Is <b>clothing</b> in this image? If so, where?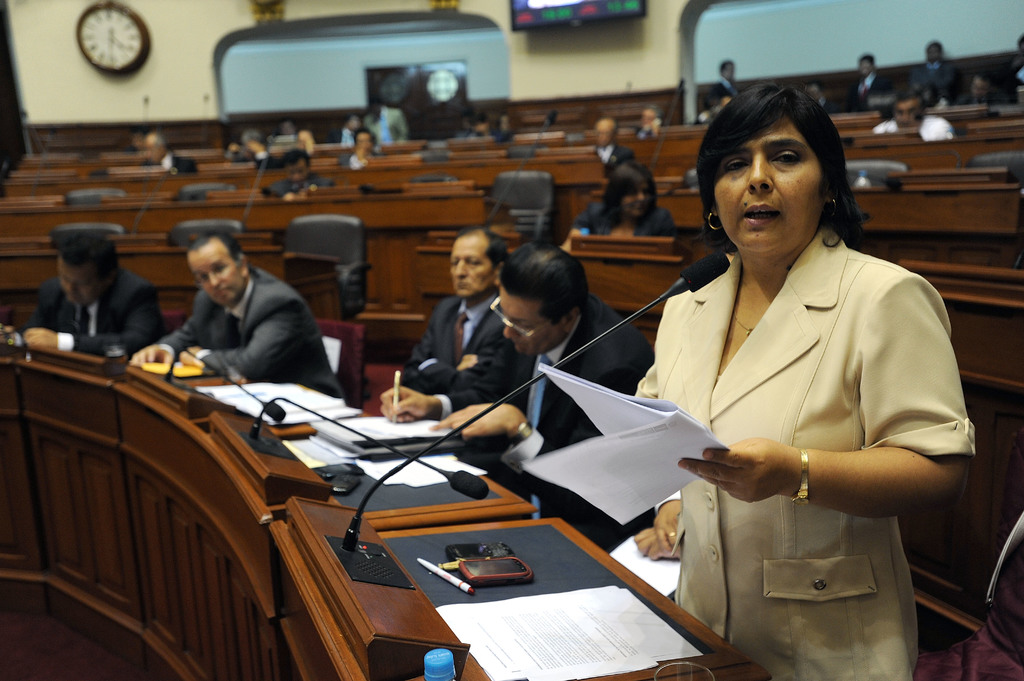
Yes, at region(364, 104, 408, 145).
